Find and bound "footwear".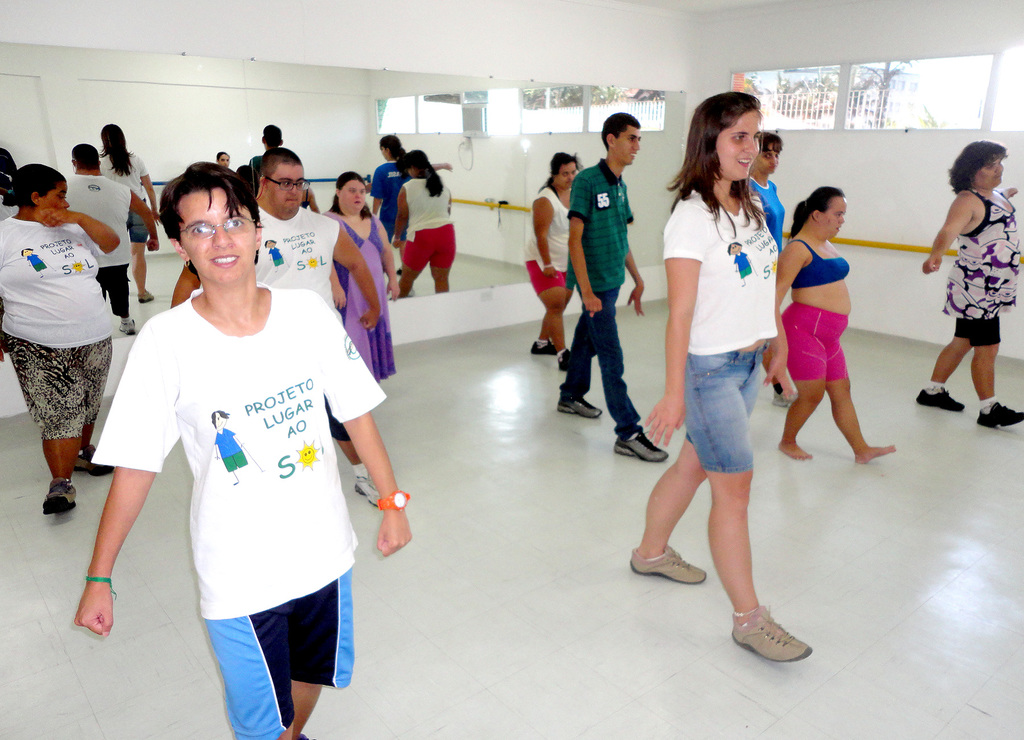
Bound: [left=914, top=385, right=966, bottom=410].
